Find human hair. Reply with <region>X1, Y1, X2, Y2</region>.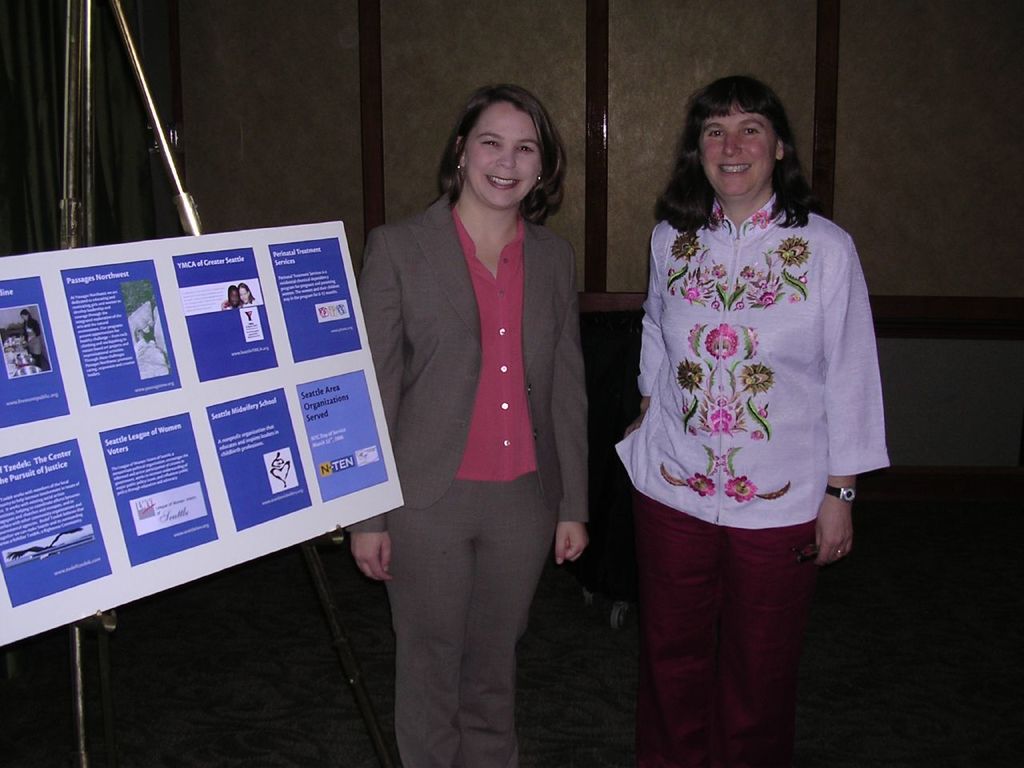
<region>438, 82, 566, 226</region>.
